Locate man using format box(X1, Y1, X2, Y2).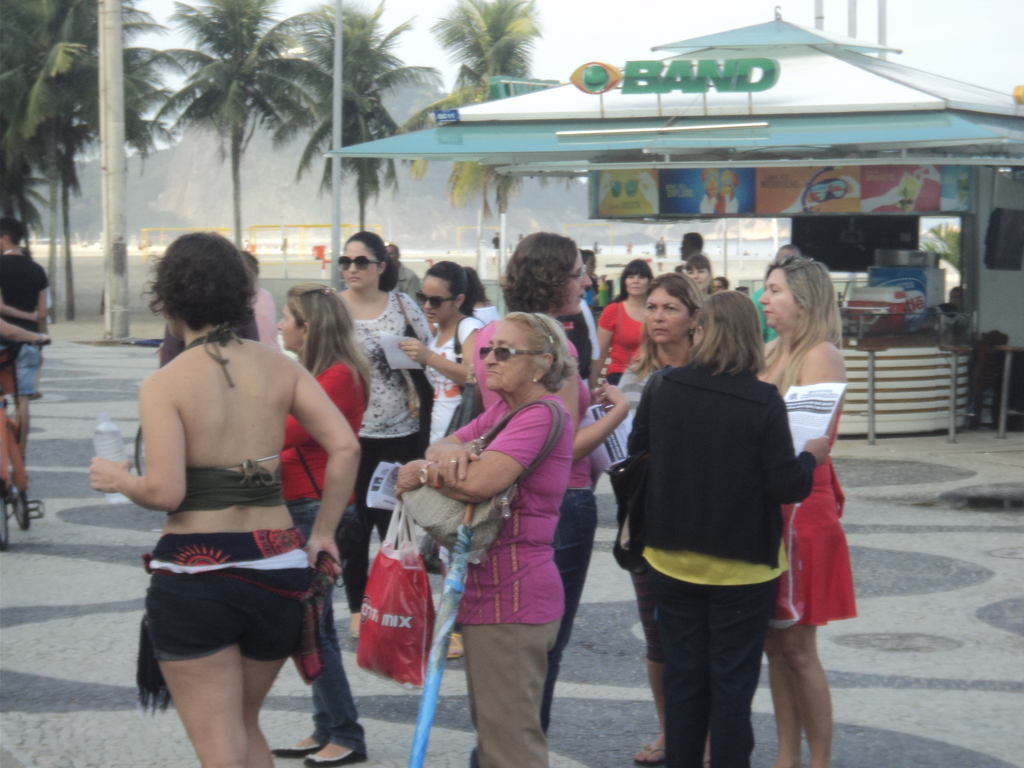
box(382, 246, 422, 315).
